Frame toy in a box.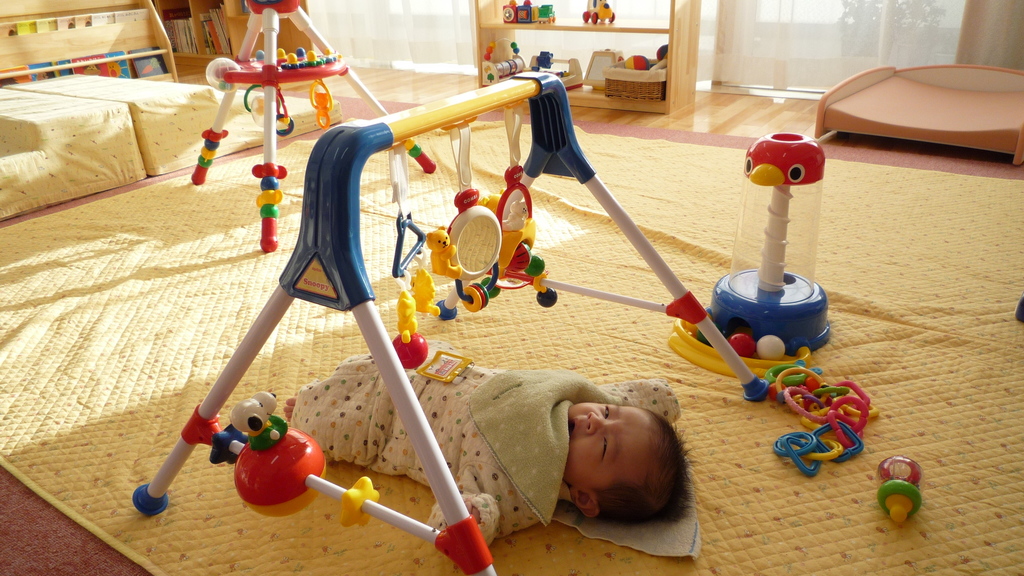
crop(729, 331, 751, 364).
